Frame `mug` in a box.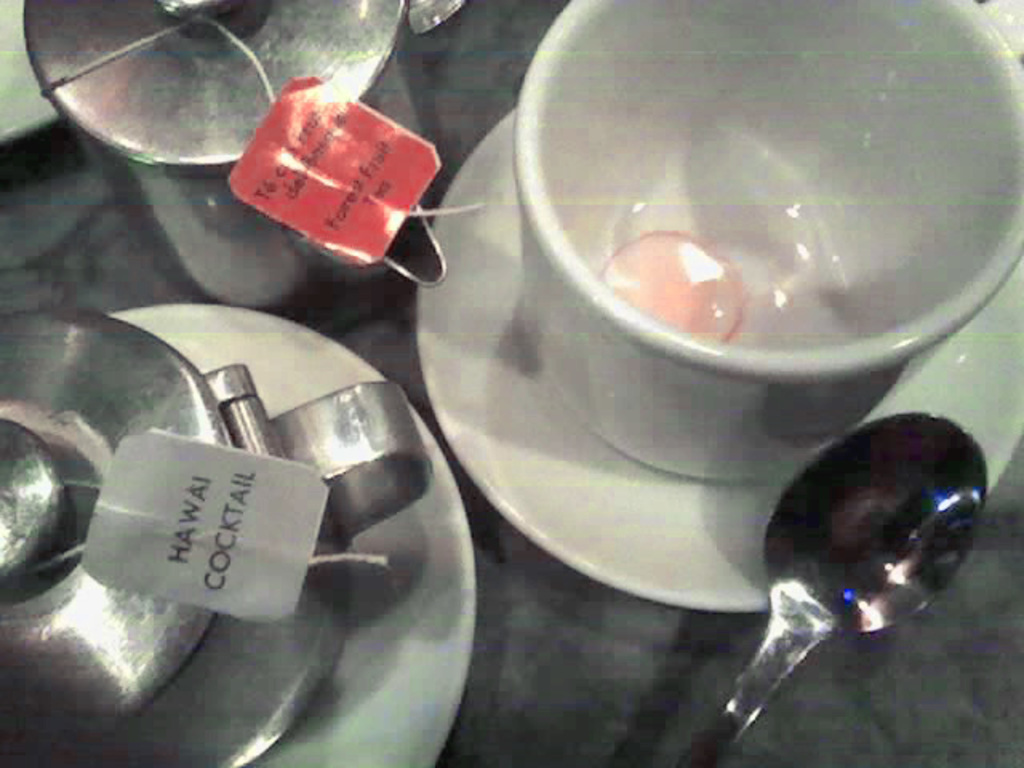
bbox=[514, 0, 1022, 483].
